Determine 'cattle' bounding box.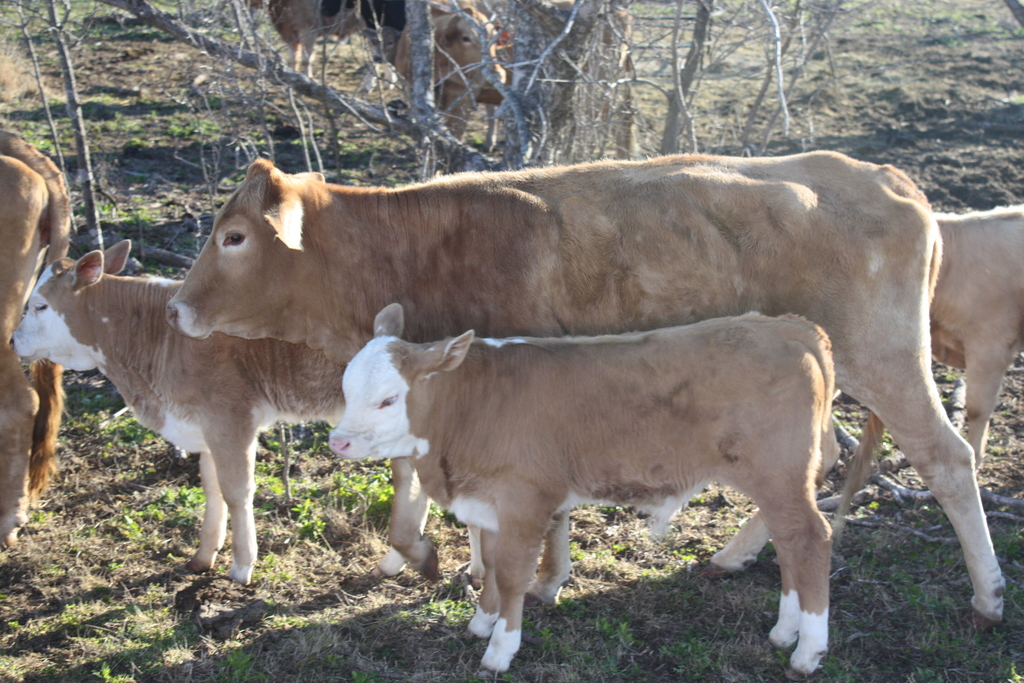
Determined: region(0, 133, 65, 547).
